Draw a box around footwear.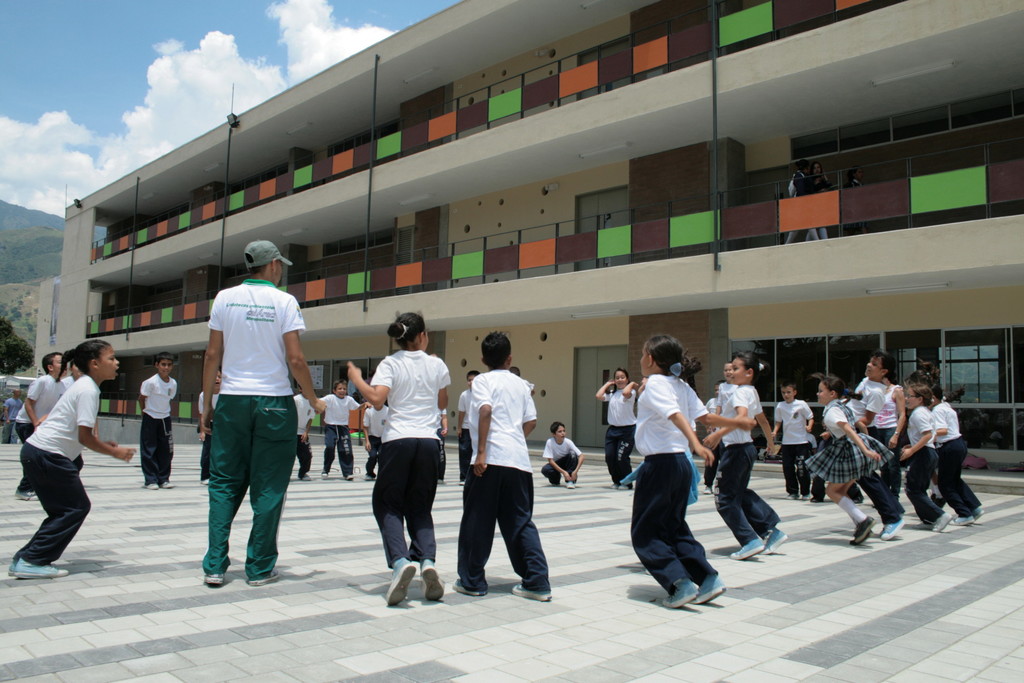
[left=514, top=588, right=550, bottom=602].
